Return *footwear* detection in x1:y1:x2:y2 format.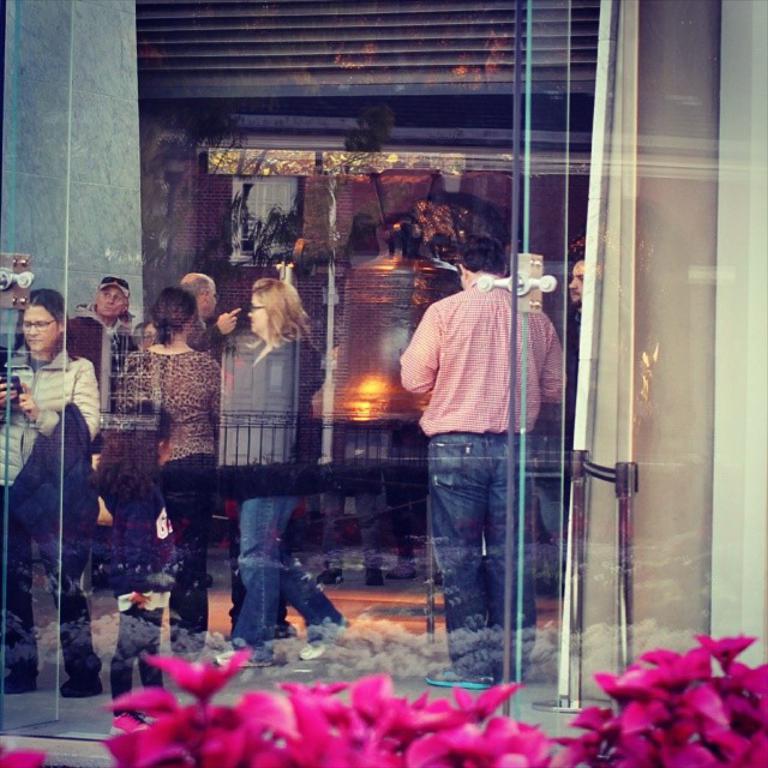
211:649:275:671.
